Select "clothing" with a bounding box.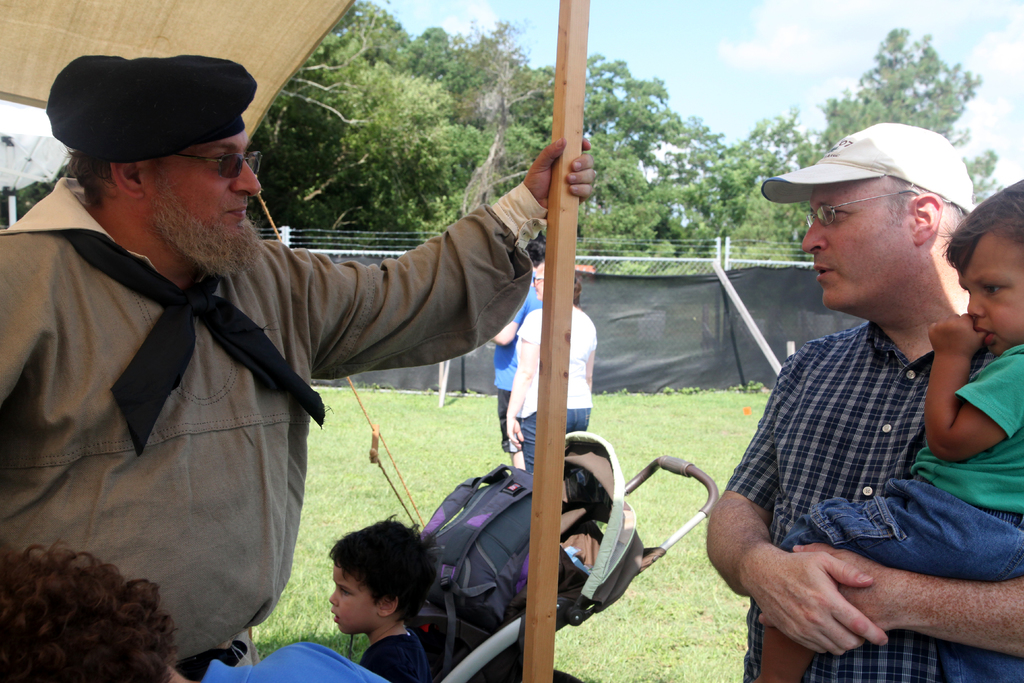
{"x1": 343, "y1": 618, "x2": 440, "y2": 682}.
